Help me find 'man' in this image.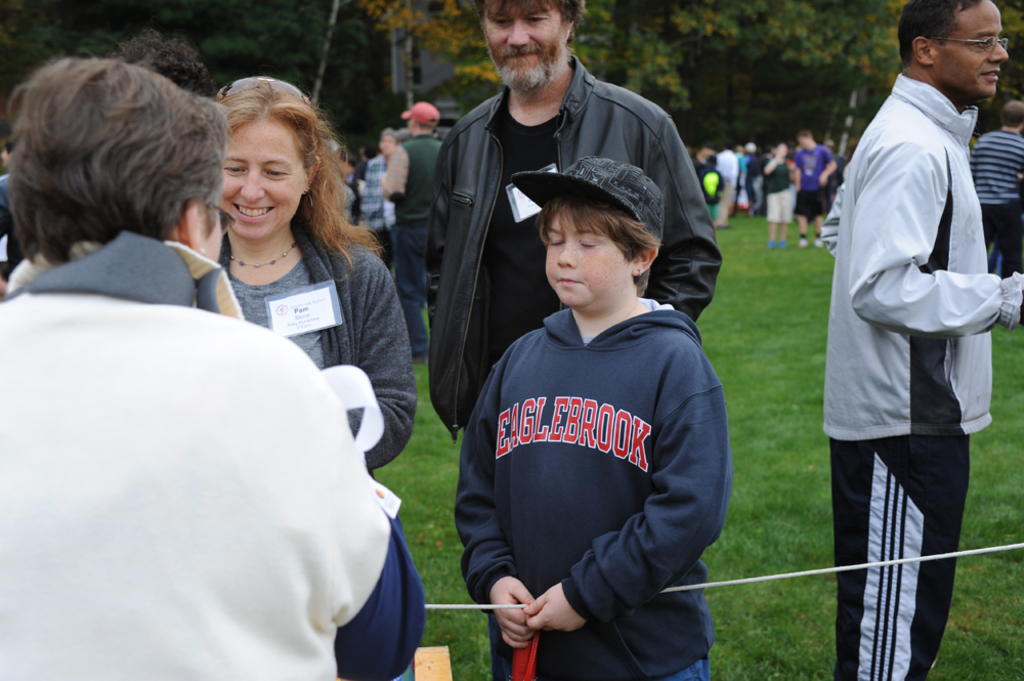
Found it: bbox=[384, 101, 455, 364].
